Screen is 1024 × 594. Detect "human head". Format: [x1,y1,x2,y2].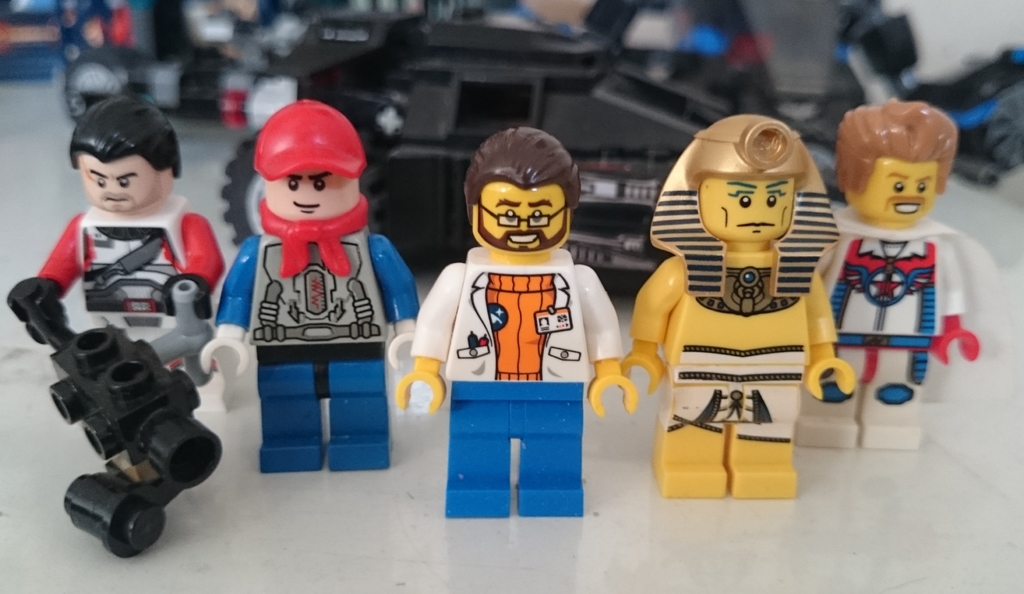
[65,95,189,215].
